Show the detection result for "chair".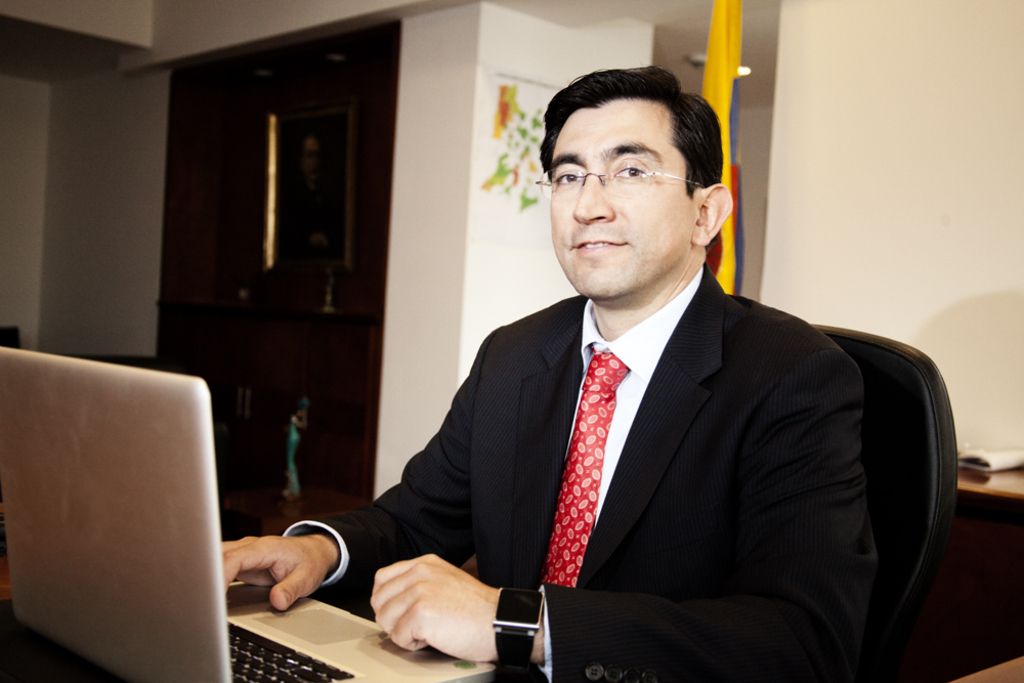
crop(811, 321, 963, 680).
